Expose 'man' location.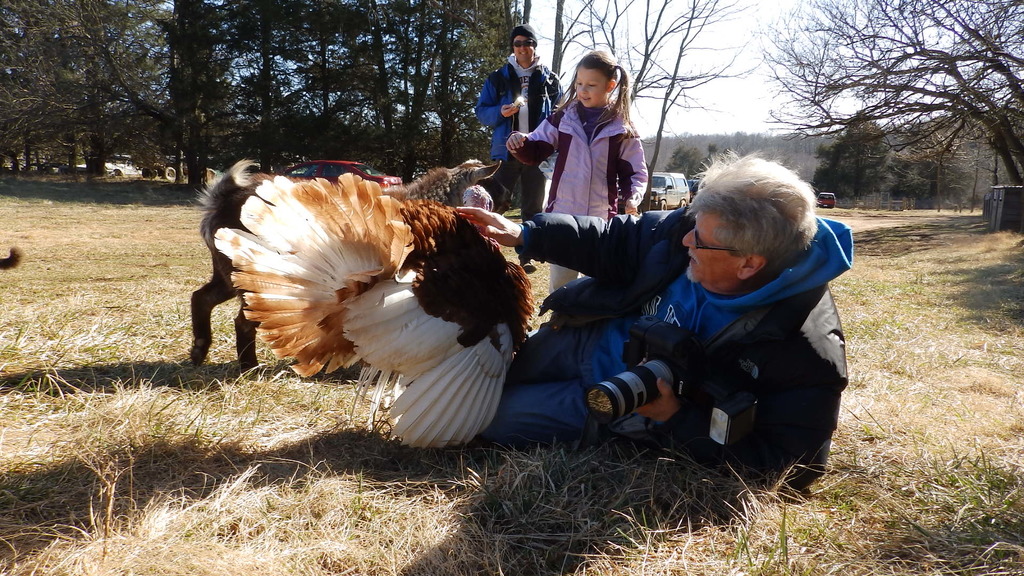
Exposed at bbox=[452, 162, 842, 494].
